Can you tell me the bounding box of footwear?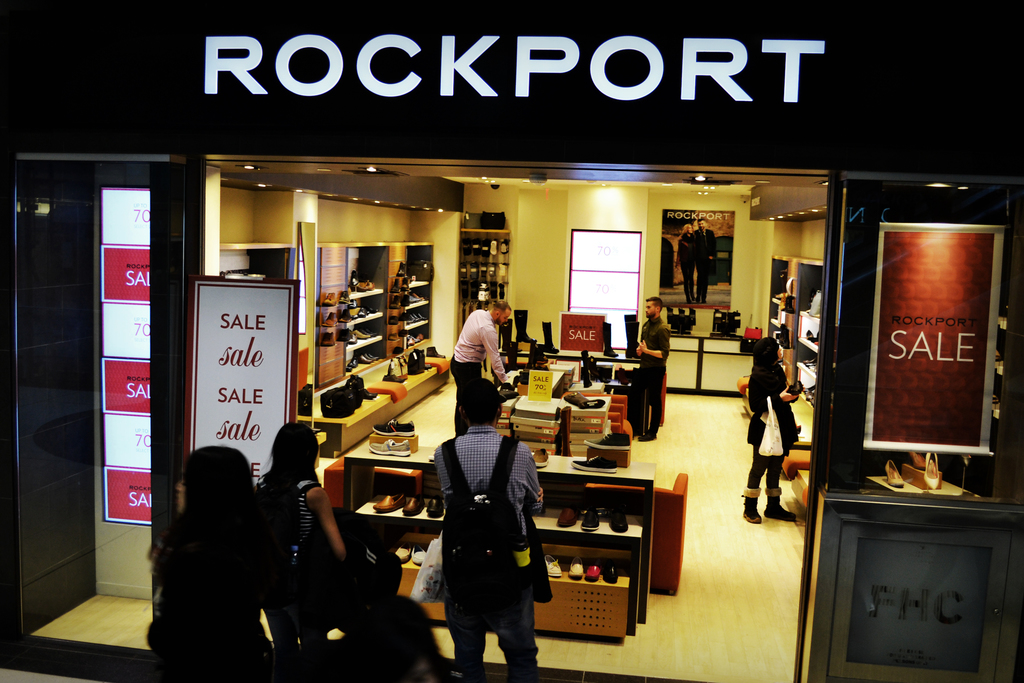
<box>582,504,598,530</box>.
